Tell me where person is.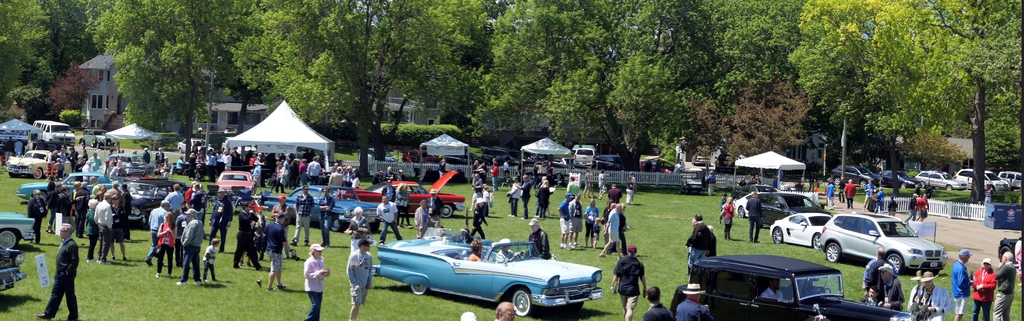
person is at {"x1": 524, "y1": 217, "x2": 554, "y2": 260}.
